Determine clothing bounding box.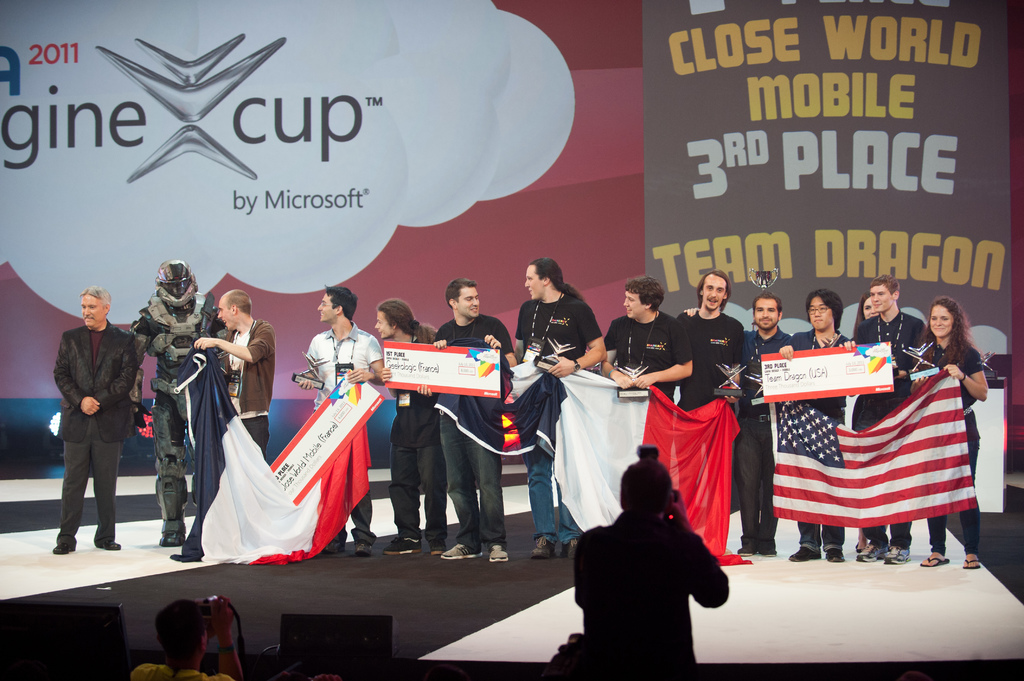
Determined: (309,316,394,539).
